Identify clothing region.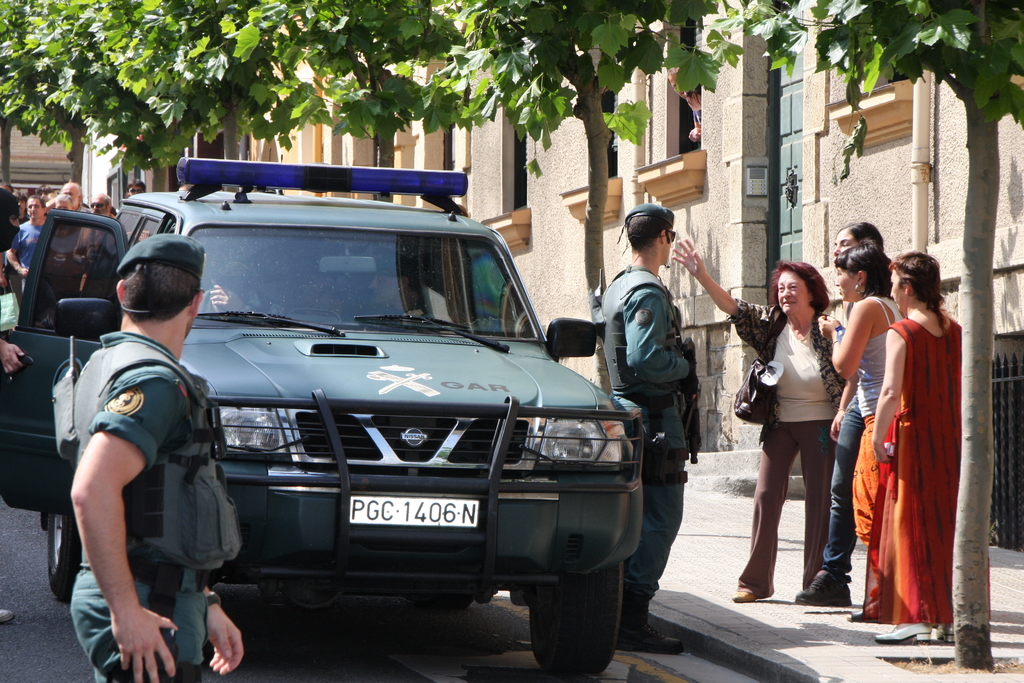
Region: [left=8, top=224, right=41, bottom=290].
